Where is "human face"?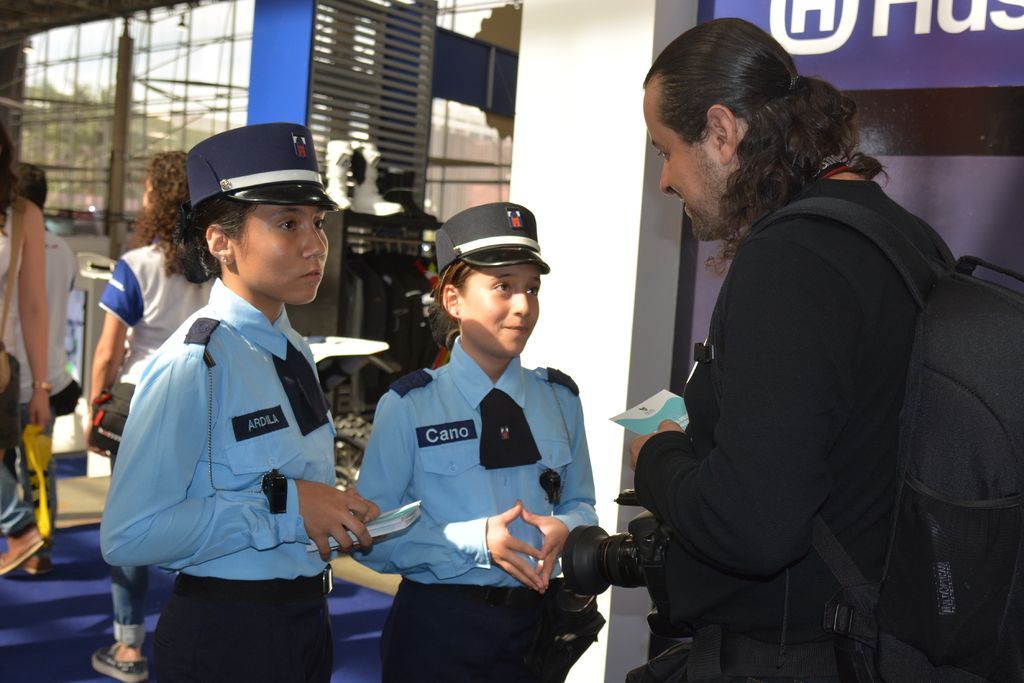
x1=234 y1=204 x2=330 y2=307.
